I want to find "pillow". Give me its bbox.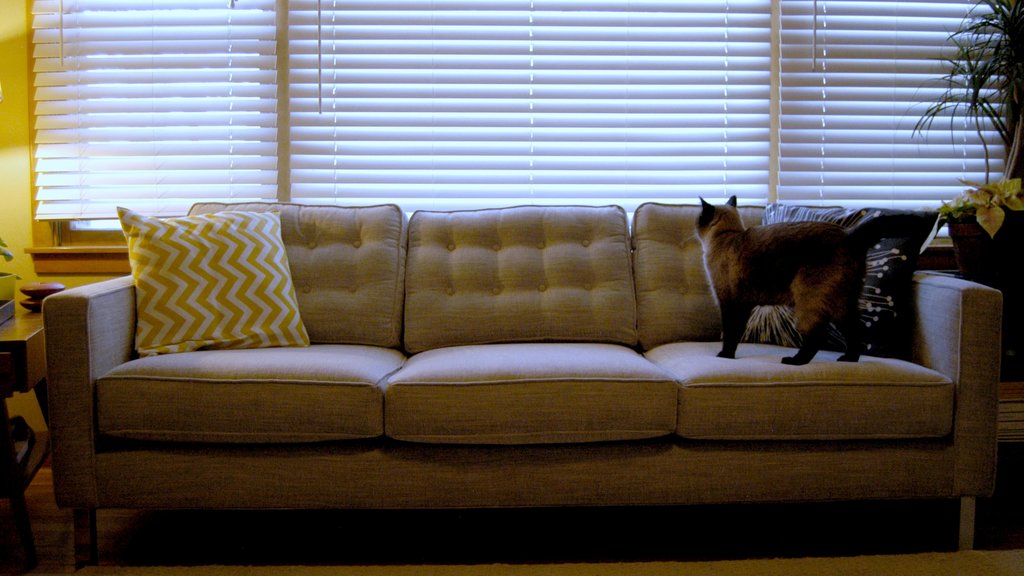
crop(723, 199, 943, 358).
